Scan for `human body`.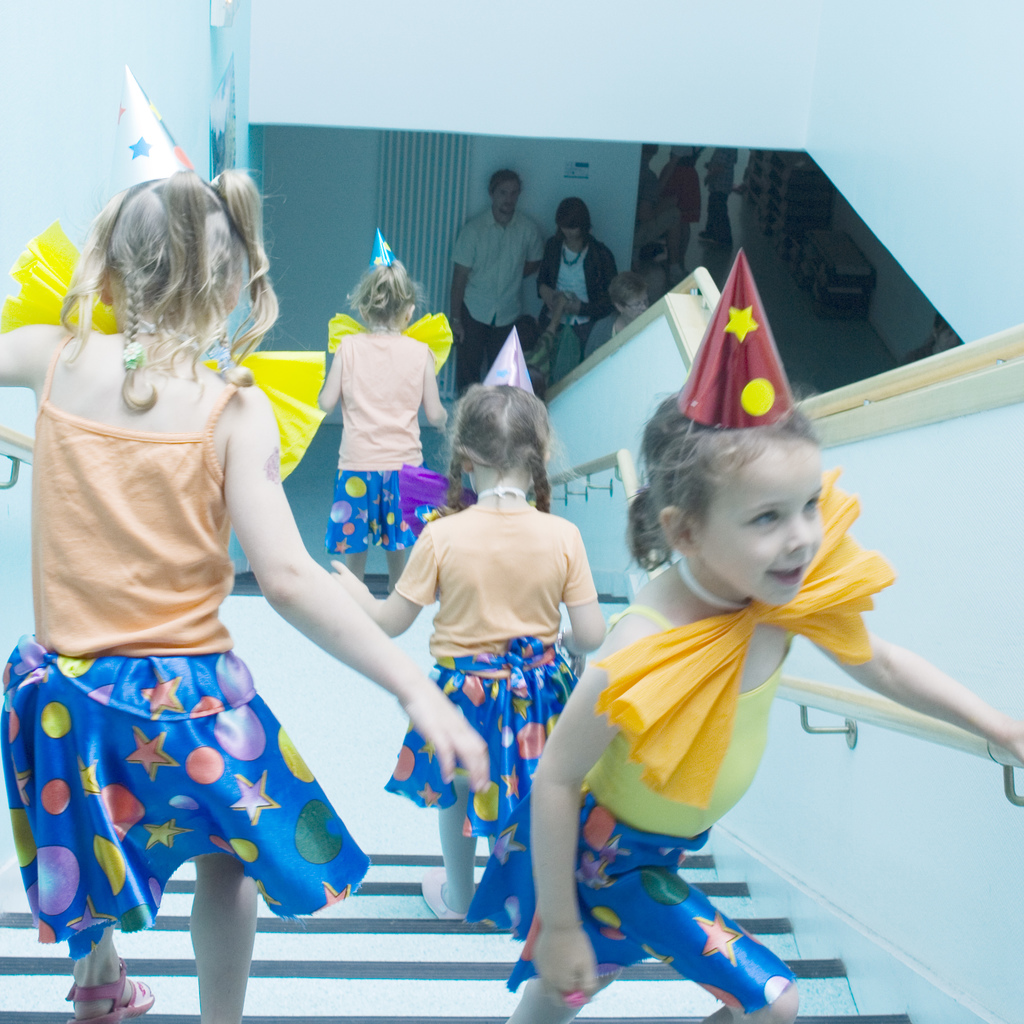
Scan result: detection(27, 181, 378, 1023).
